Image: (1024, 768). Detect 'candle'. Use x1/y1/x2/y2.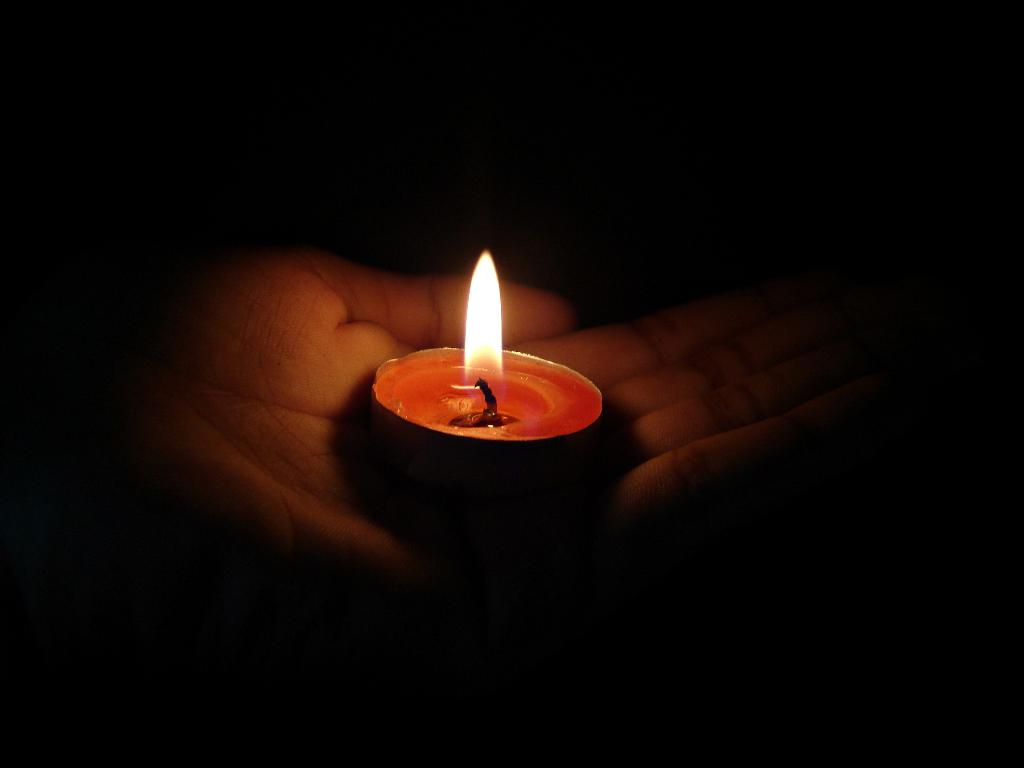
371/250/604/482.
